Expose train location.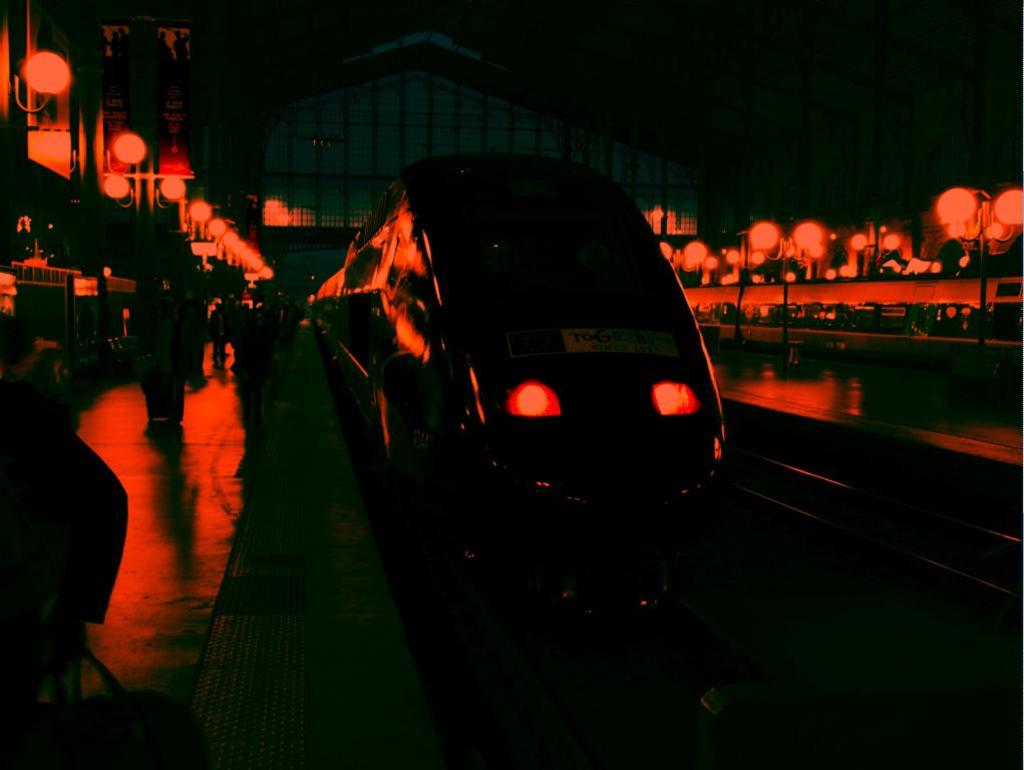
Exposed at l=294, t=158, r=733, b=600.
